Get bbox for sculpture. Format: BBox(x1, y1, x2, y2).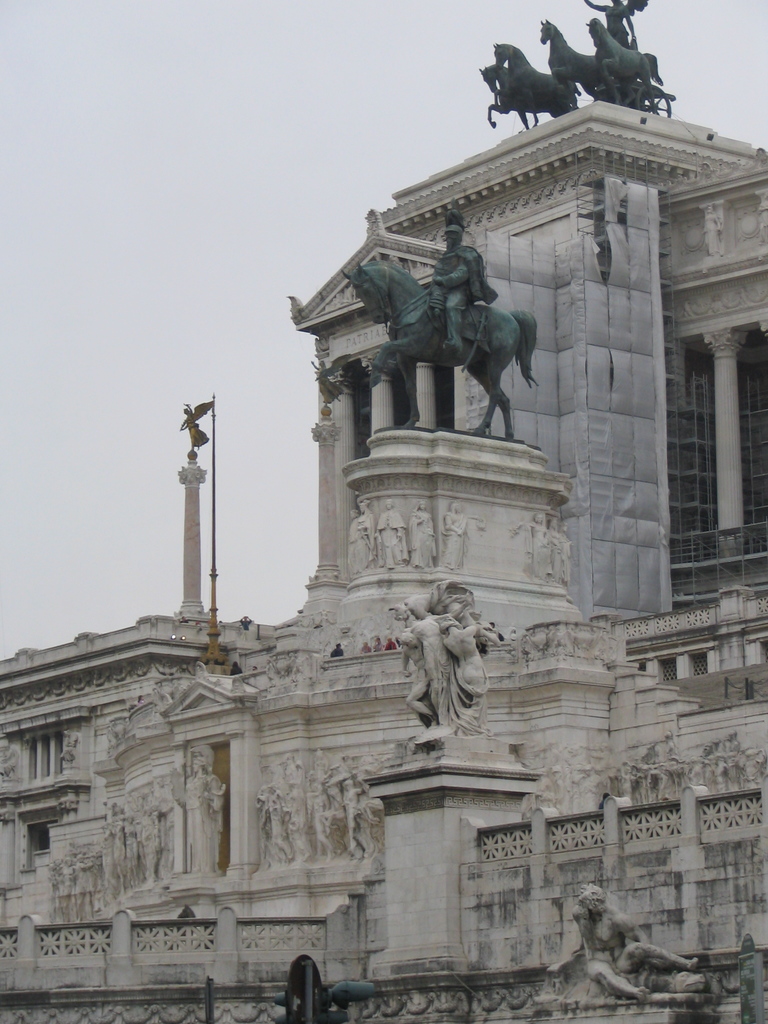
BBox(492, 32, 583, 127).
